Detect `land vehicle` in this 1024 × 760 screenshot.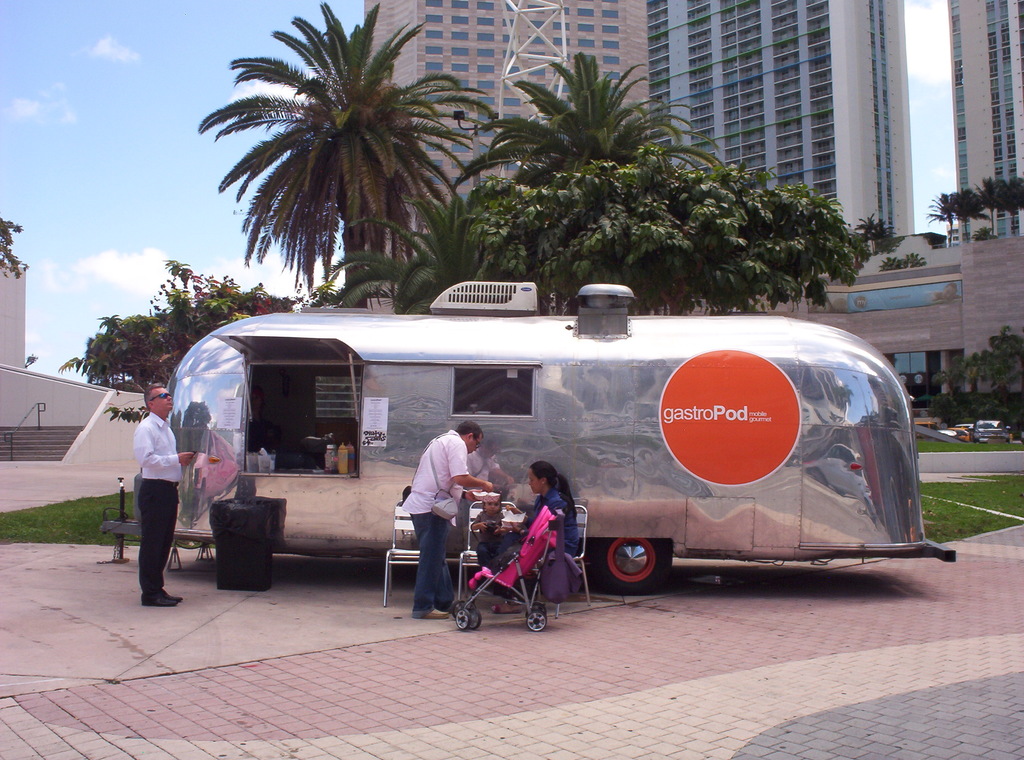
Detection: (915,416,942,426).
